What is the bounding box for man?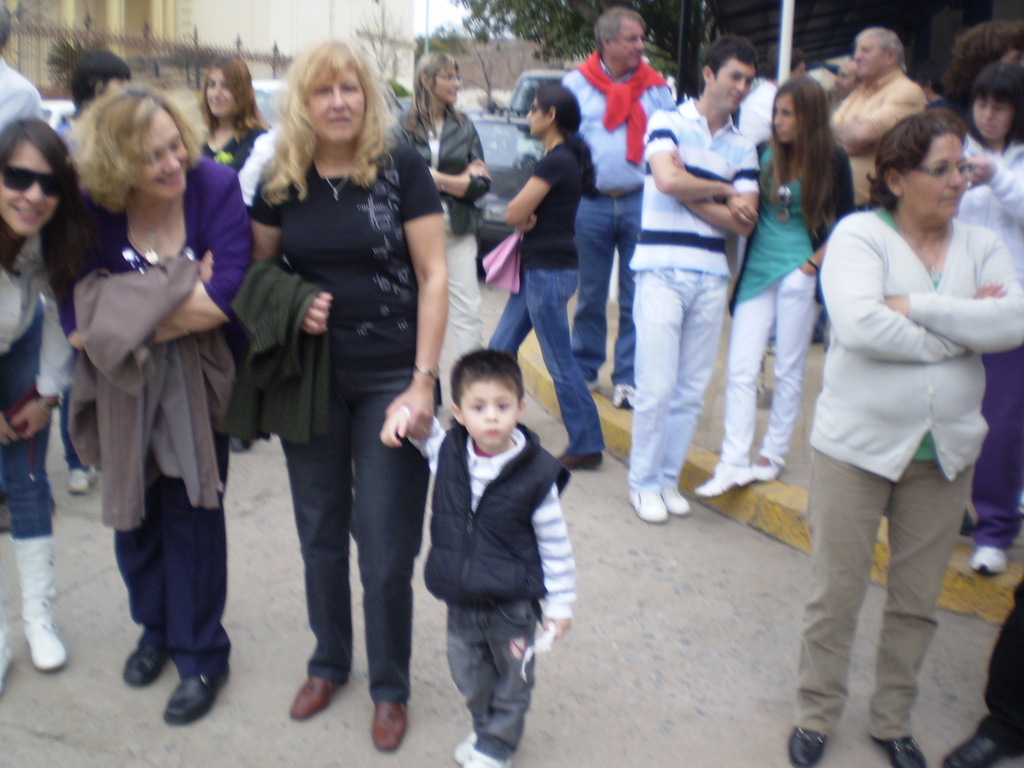
(828, 24, 928, 209).
